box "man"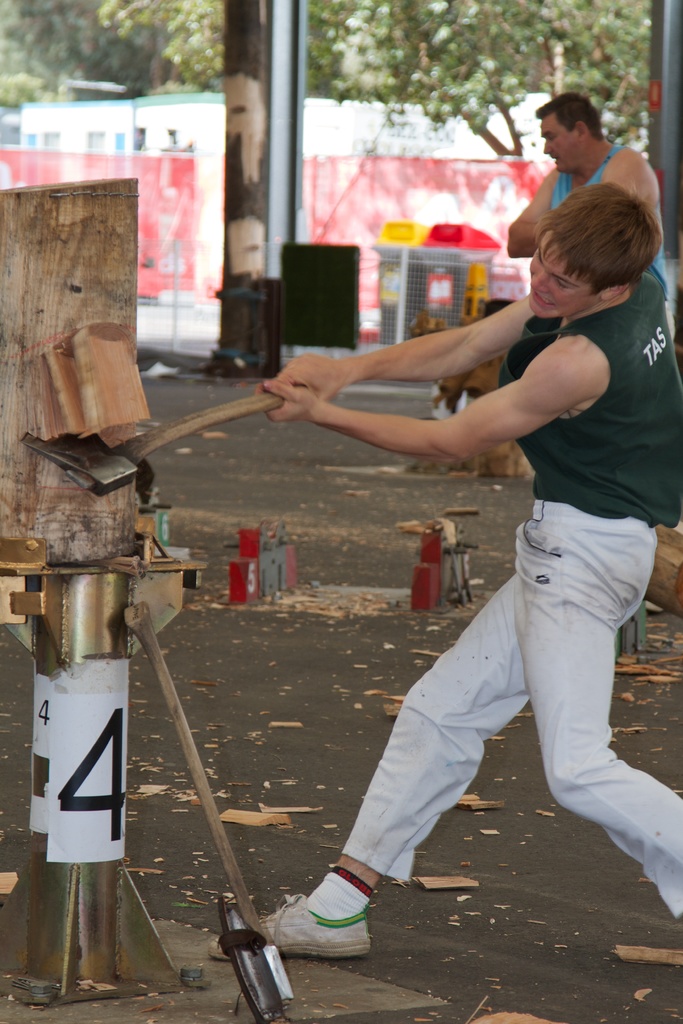
<bbox>315, 133, 664, 947</bbox>
